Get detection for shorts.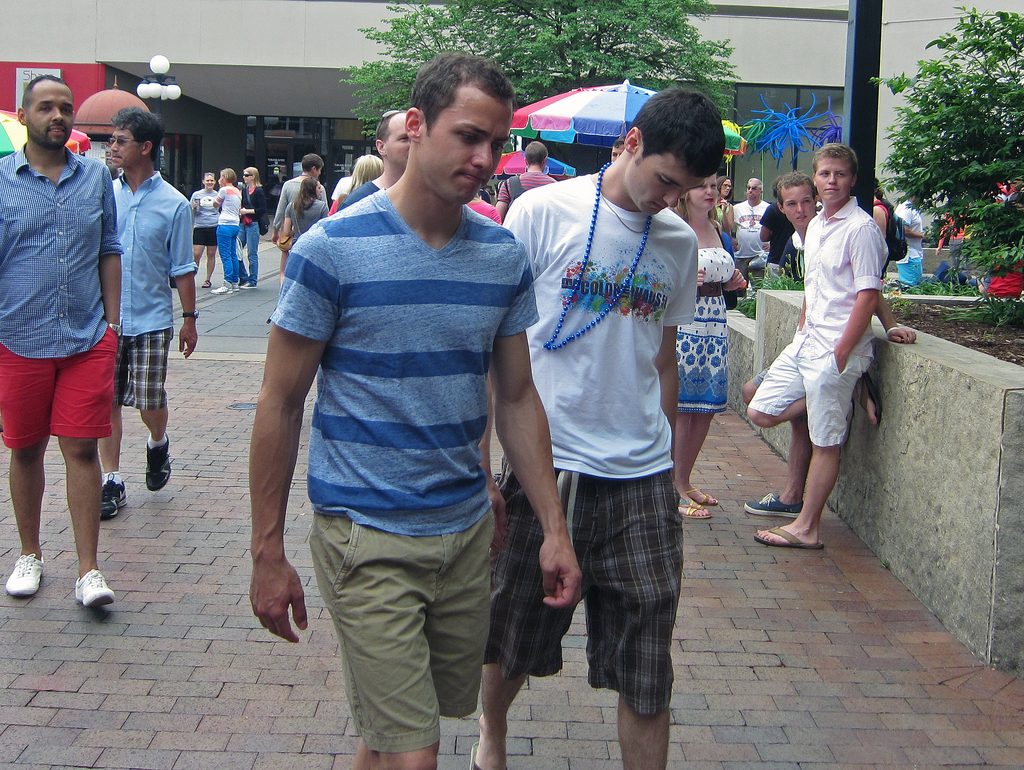
Detection: (left=734, top=252, right=753, bottom=275).
